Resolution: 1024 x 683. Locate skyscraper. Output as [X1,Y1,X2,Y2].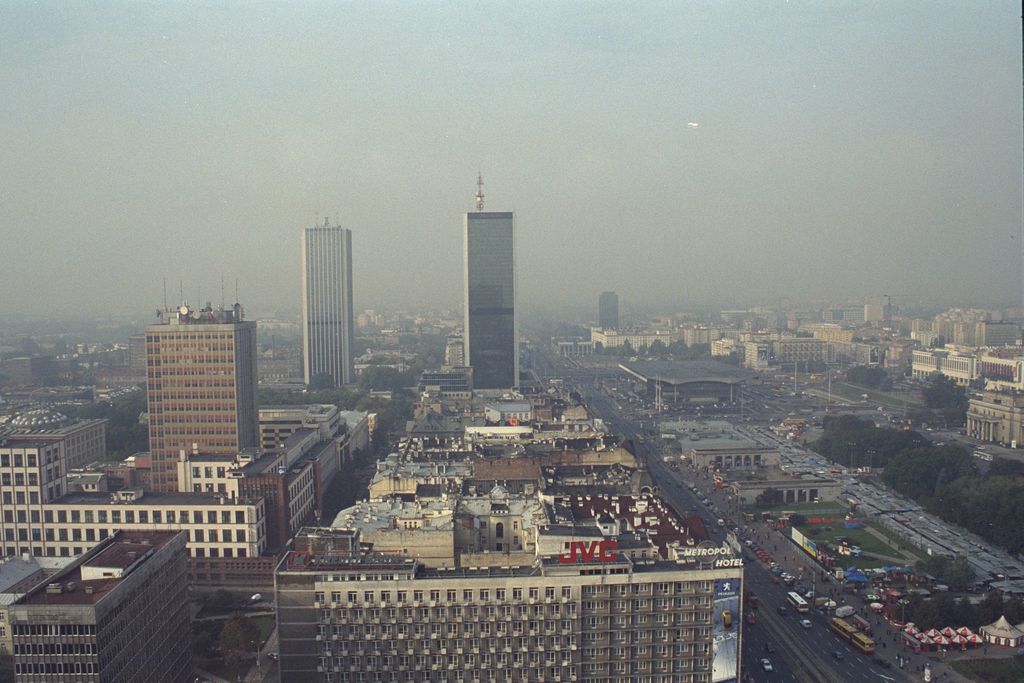
[294,218,352,383].
